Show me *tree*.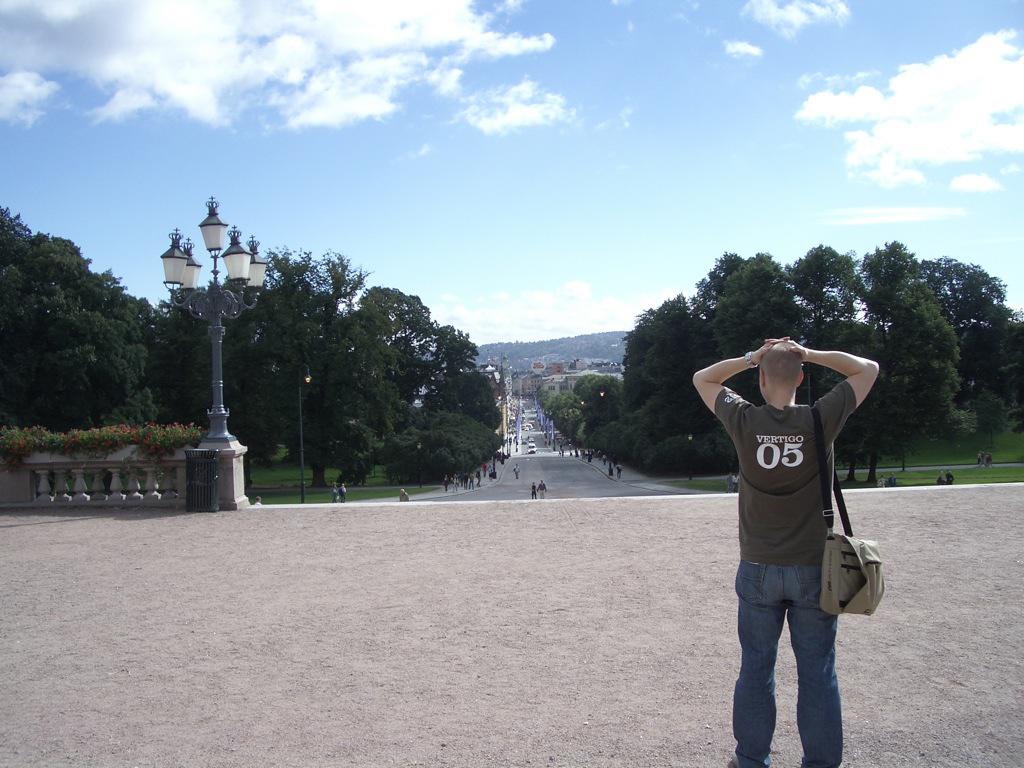
*tree* is here: [592,400,711,482].
